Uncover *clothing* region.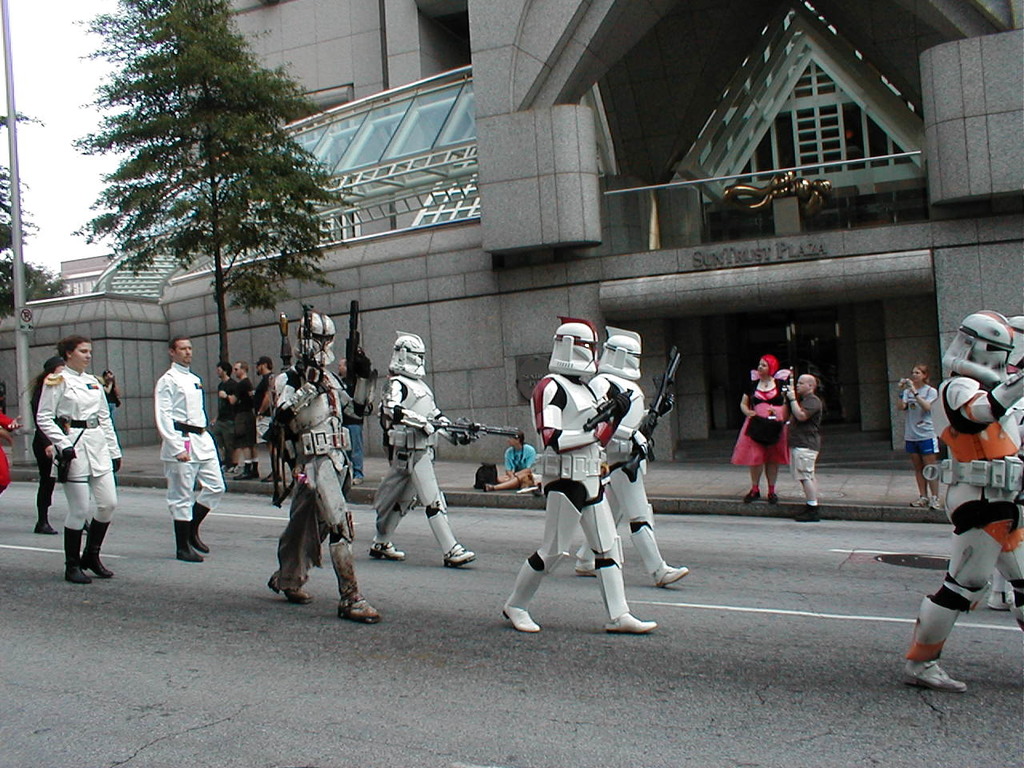
Uncovered: x1=29 y1=361 x2=122 y2=533.
